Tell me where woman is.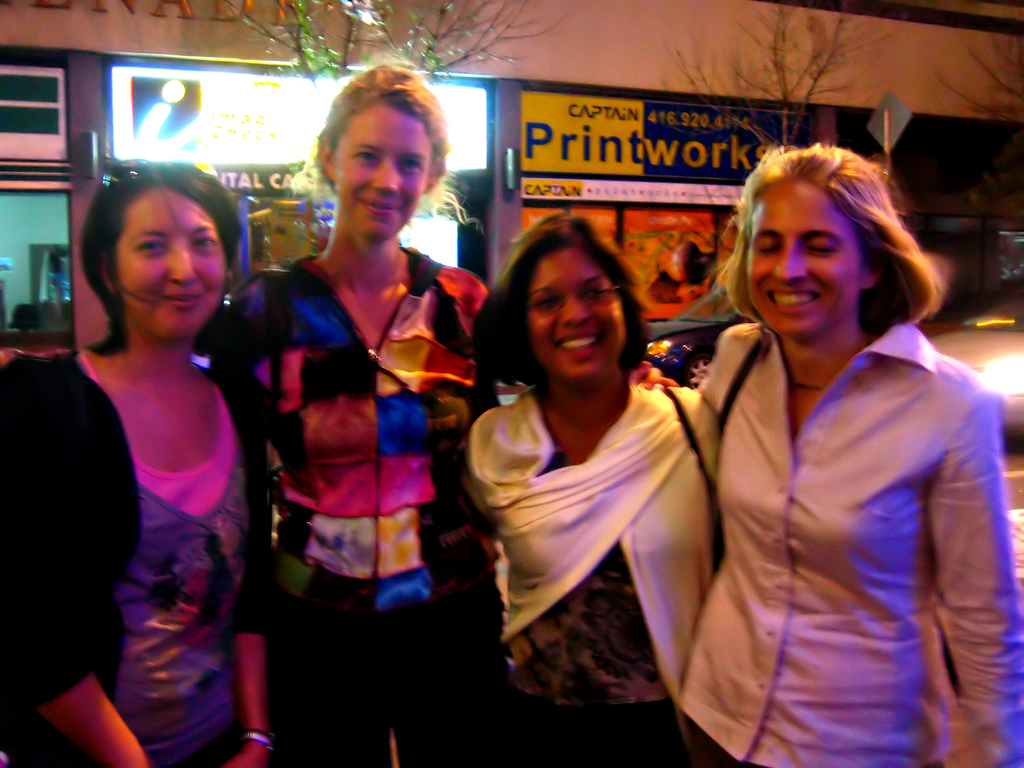
woman is at 453,196,726,767.
